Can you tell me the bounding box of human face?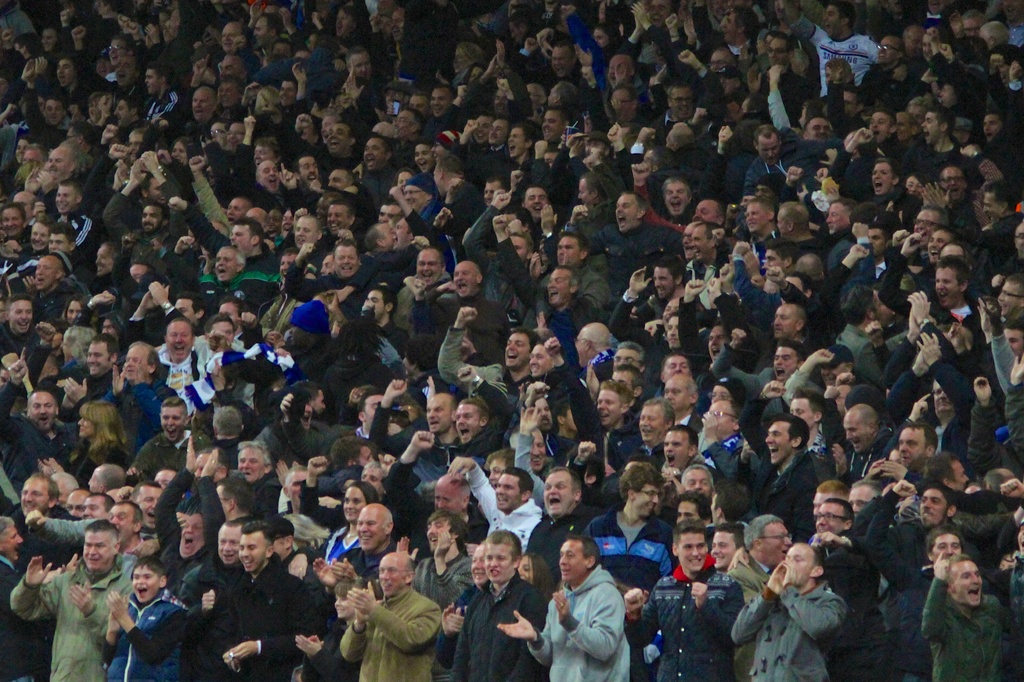
(668,87,699,118).
